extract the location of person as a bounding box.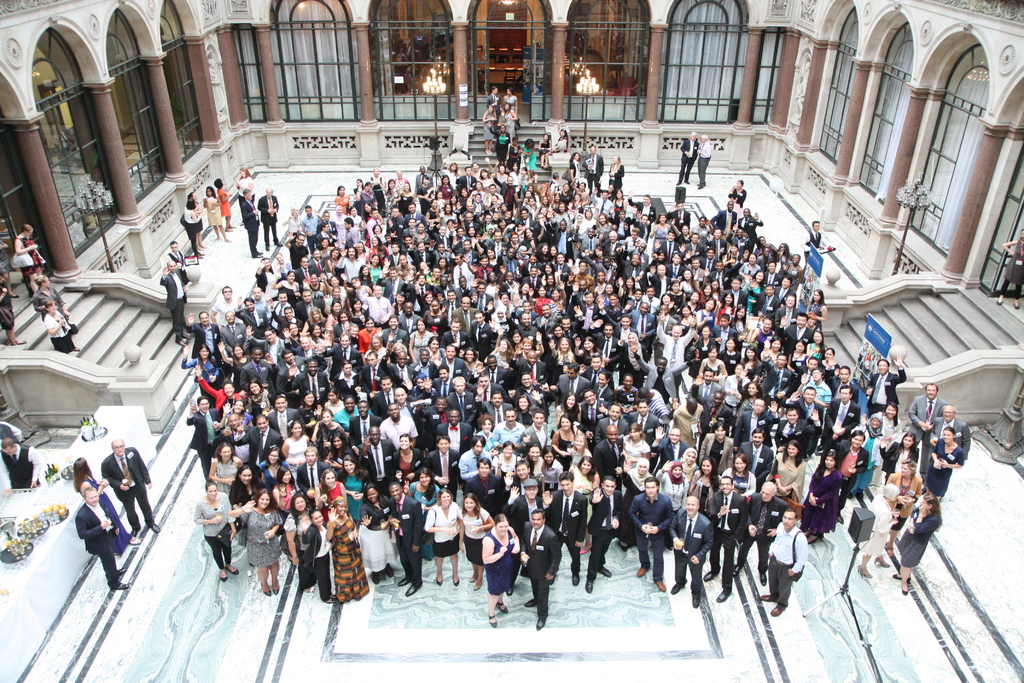
l=0, t=440, r=42, b=491.
